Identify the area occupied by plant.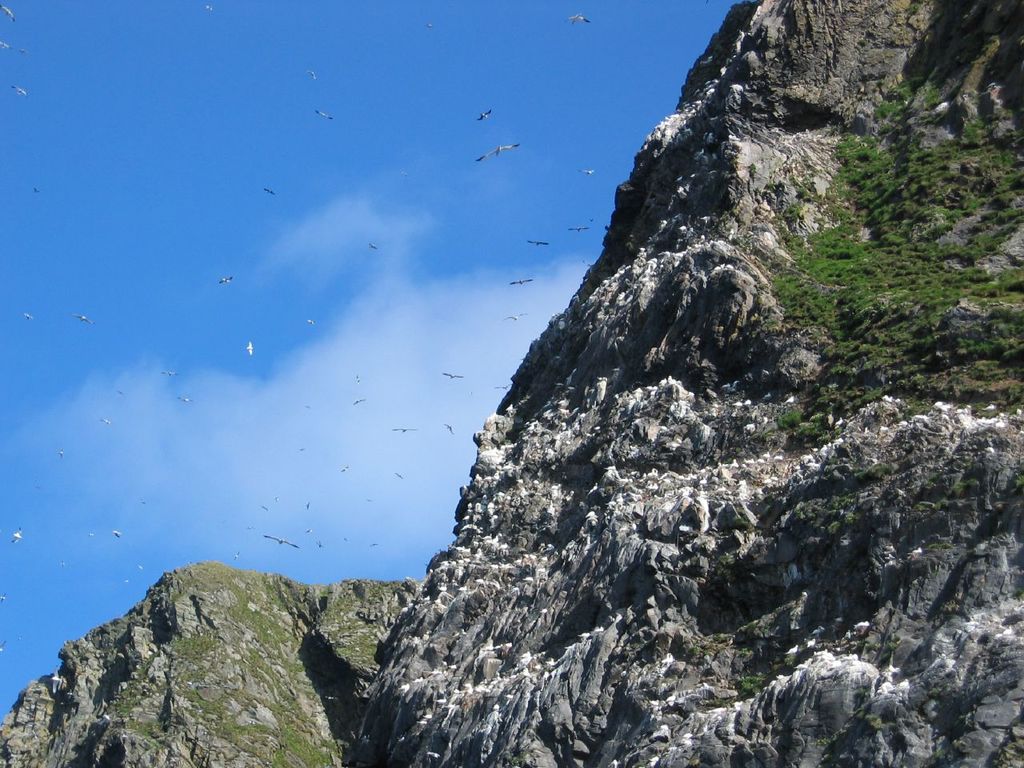
Area: box(767, 53, 1023, 433).
